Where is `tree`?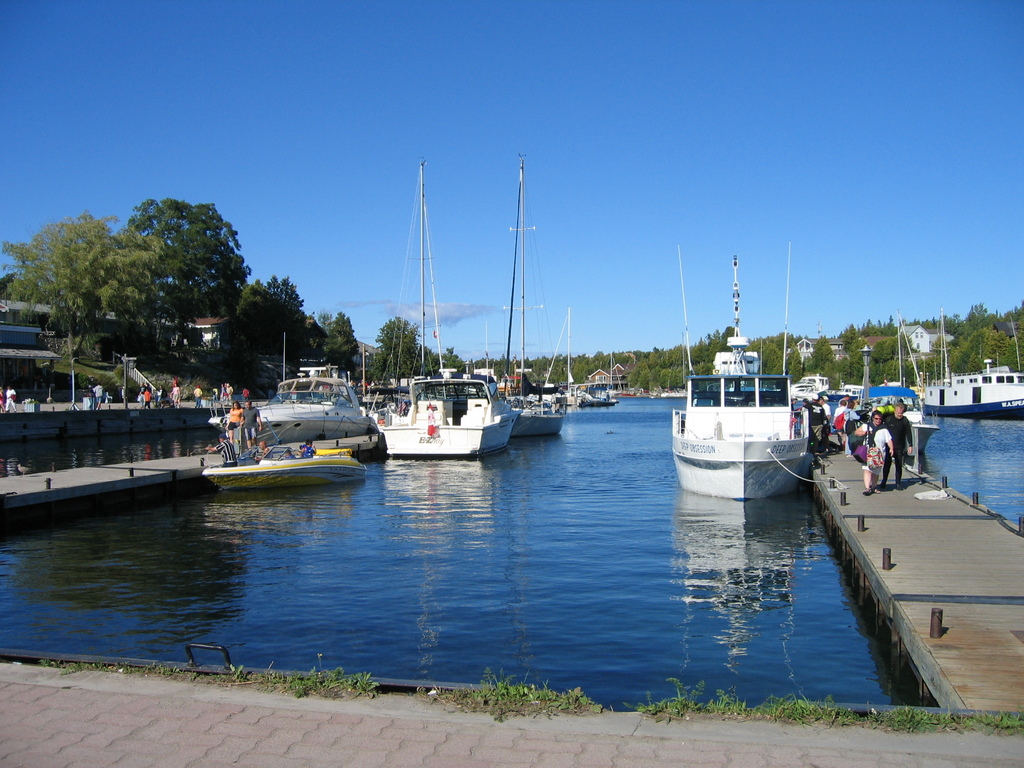
[left=331, top=310, right=378, bottom=373].
